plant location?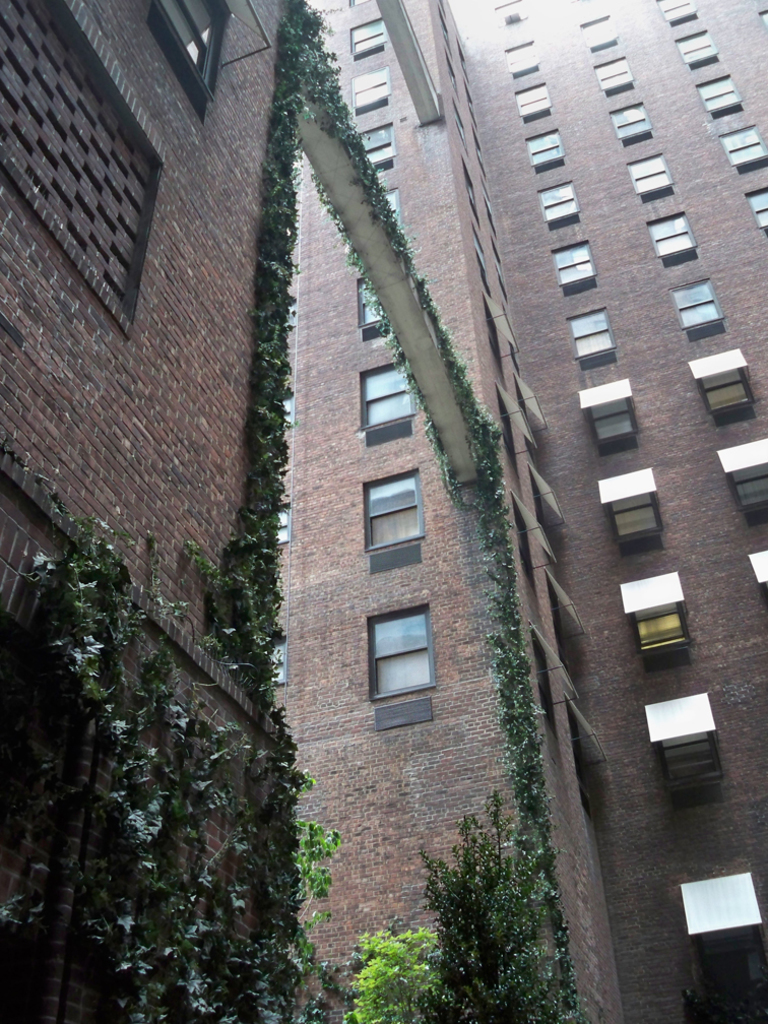
pyautogui.locateOnScreen(0, 0, 559, 1023)
